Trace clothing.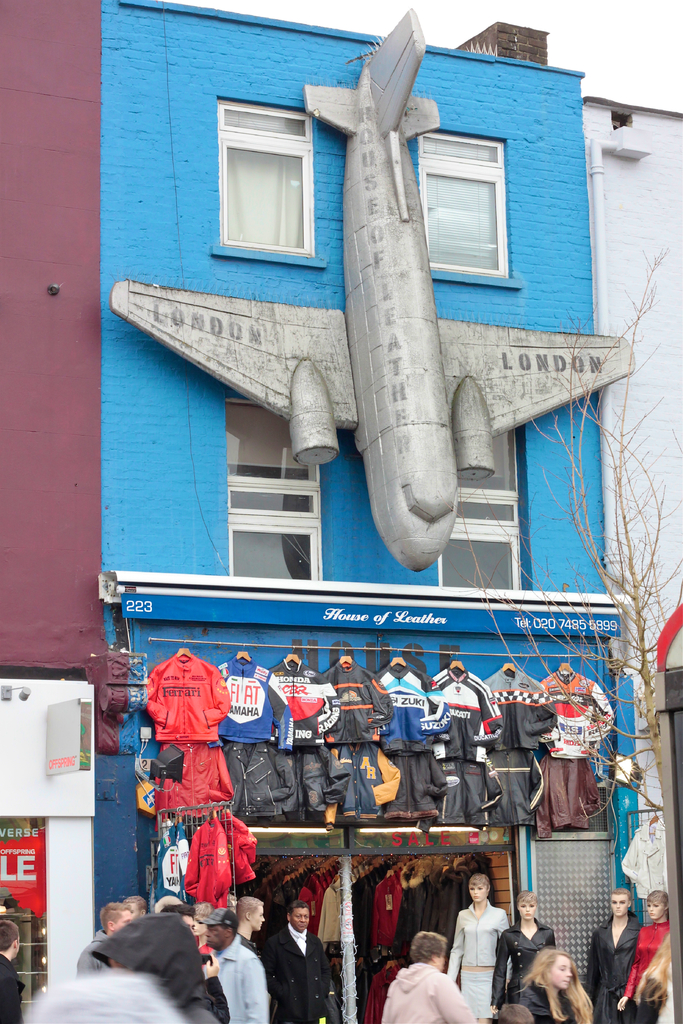
Traced to (236, 927, 260, 953).
